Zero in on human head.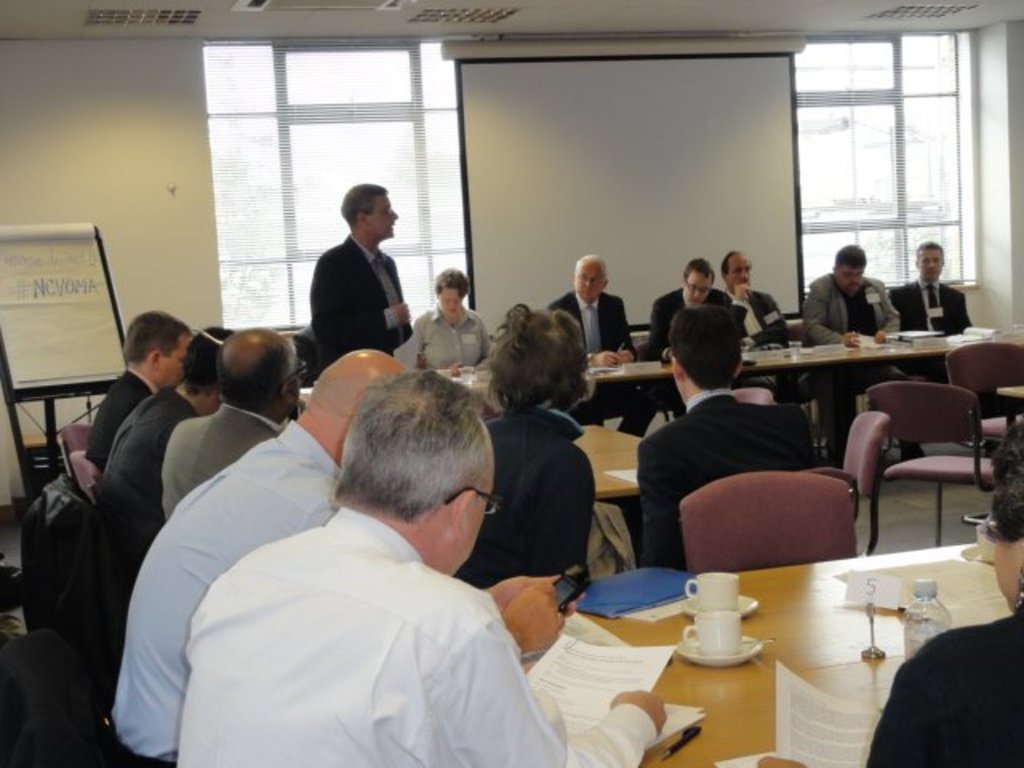
Zeroed in: {"x1": 677, "y1": 258, "x2": 718, "y2": 304}.
